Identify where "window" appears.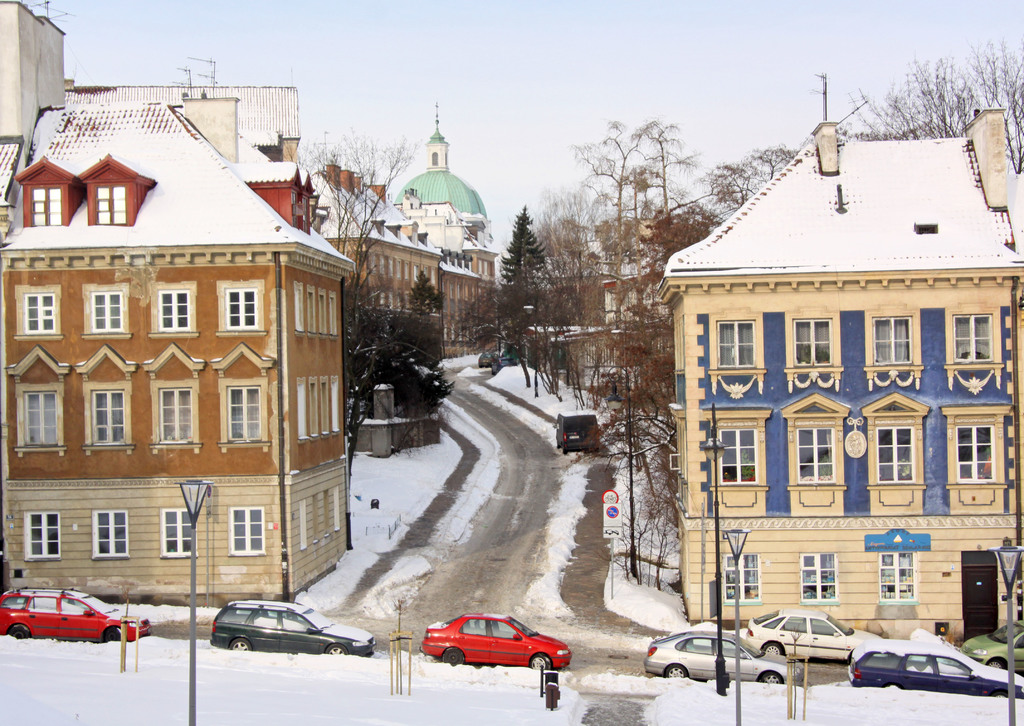
Appears at 294:378:304:442.
